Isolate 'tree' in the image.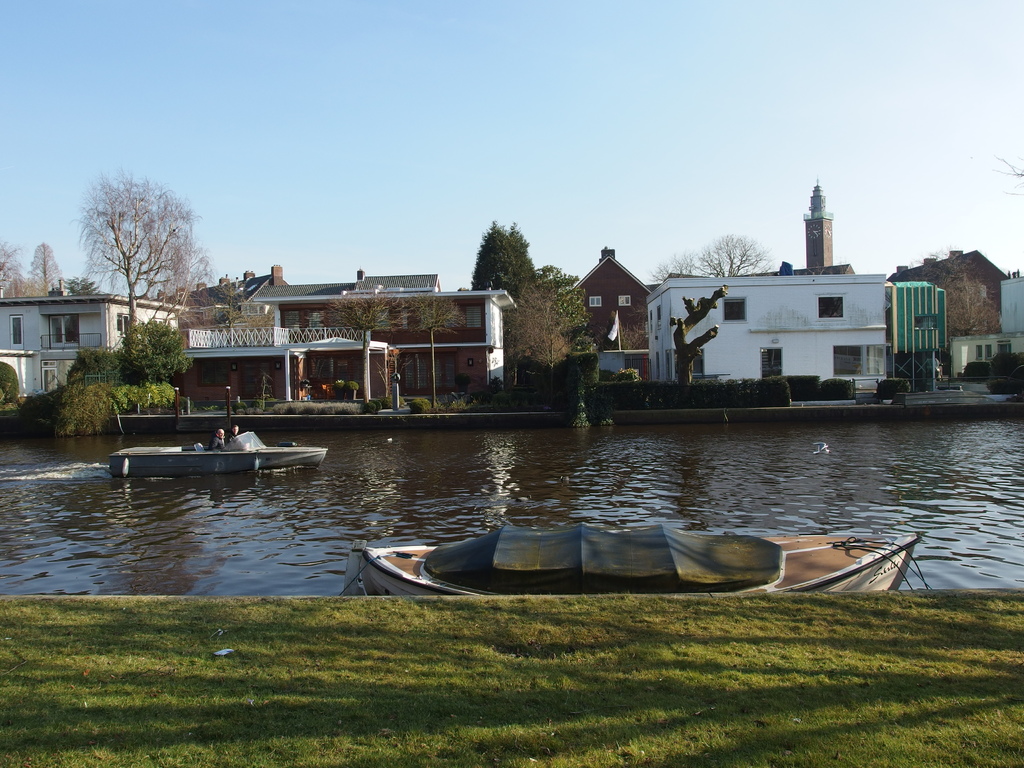
Isolated region: region(468, 218, 536, 300).
